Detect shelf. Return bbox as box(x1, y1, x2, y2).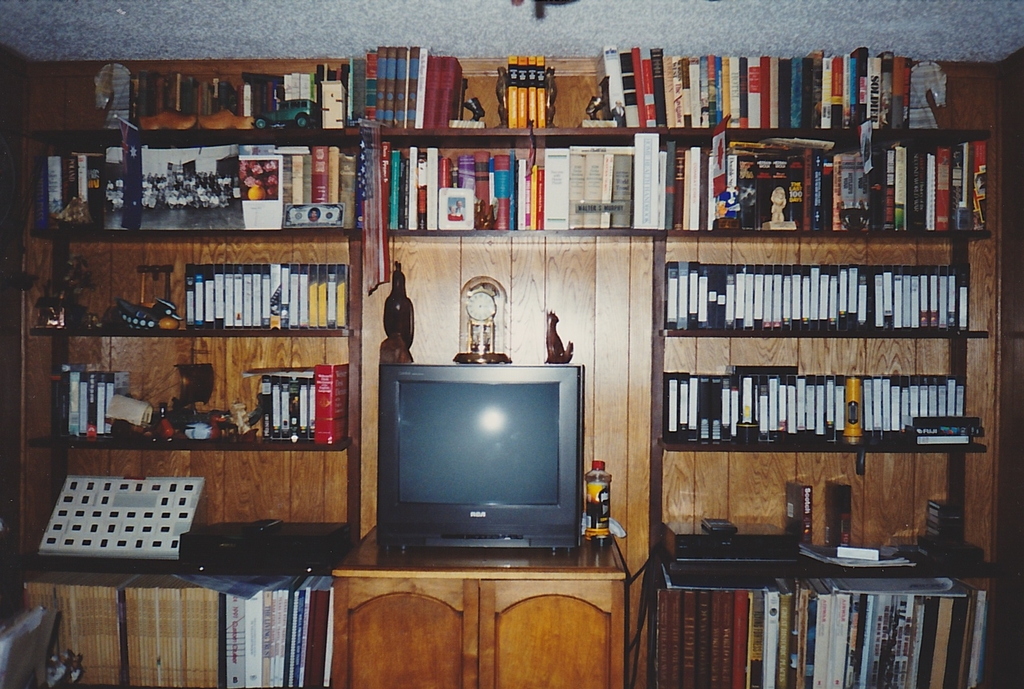
box(0, 49, 1023, 688).
